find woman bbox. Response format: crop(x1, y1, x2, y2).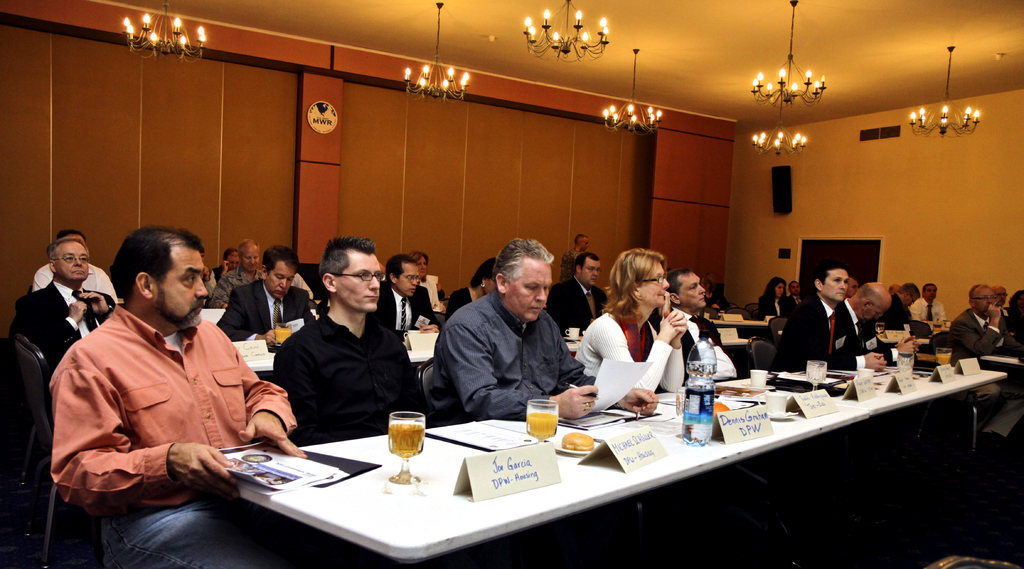
crop(584, 245, 683, 429).
